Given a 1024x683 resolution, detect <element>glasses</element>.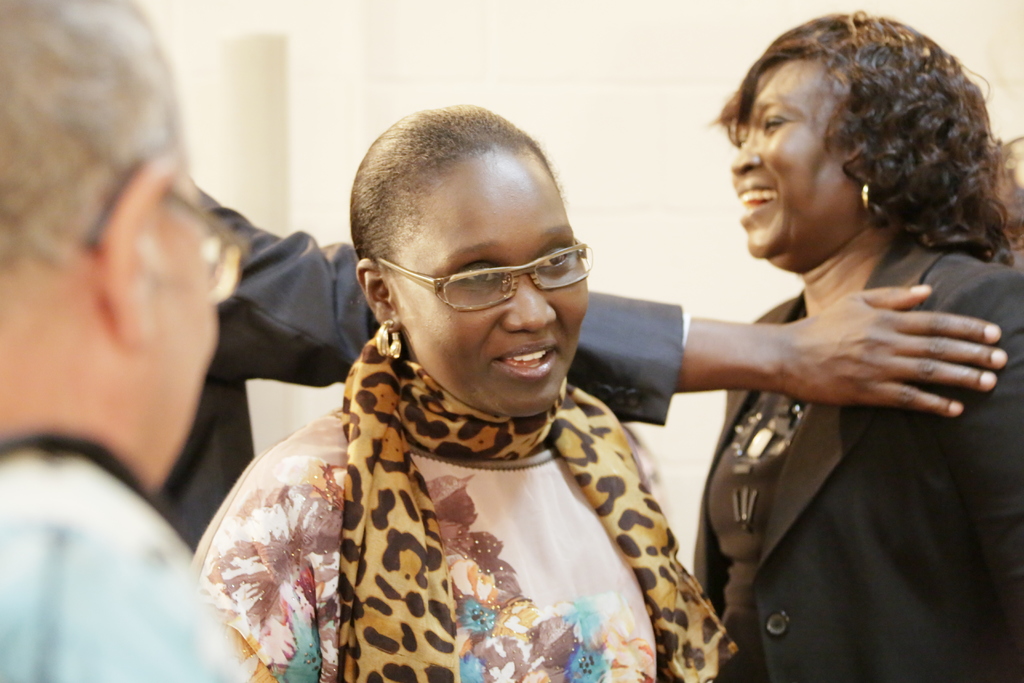
(372, 241, 595, 316).
